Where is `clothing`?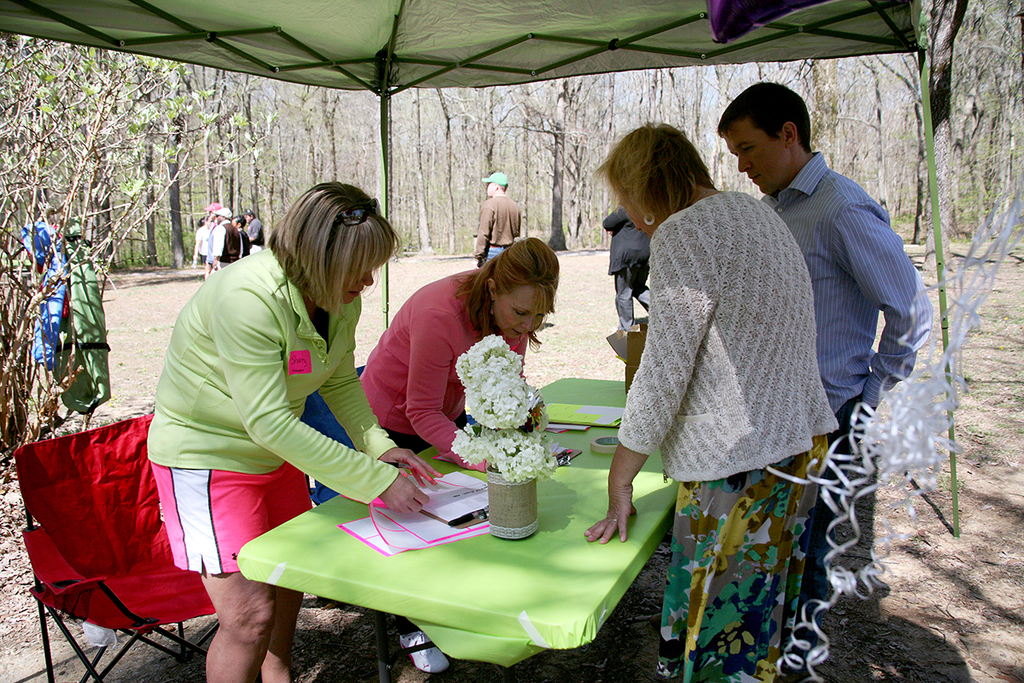
<box>229,224,263,260</box>.
